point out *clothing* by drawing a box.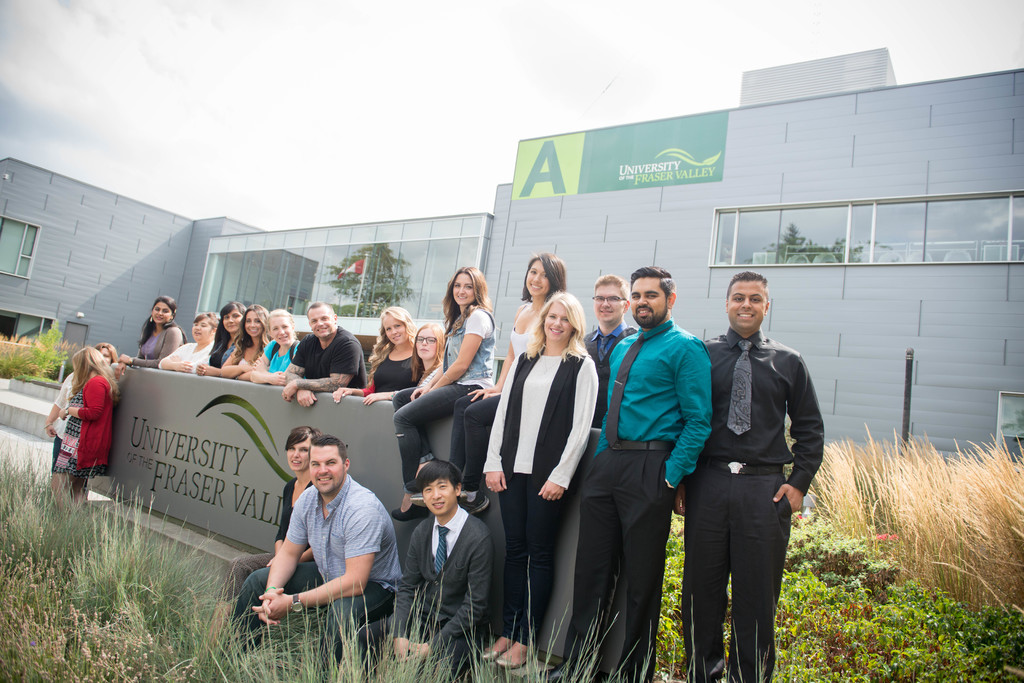
394:298:496:481.
